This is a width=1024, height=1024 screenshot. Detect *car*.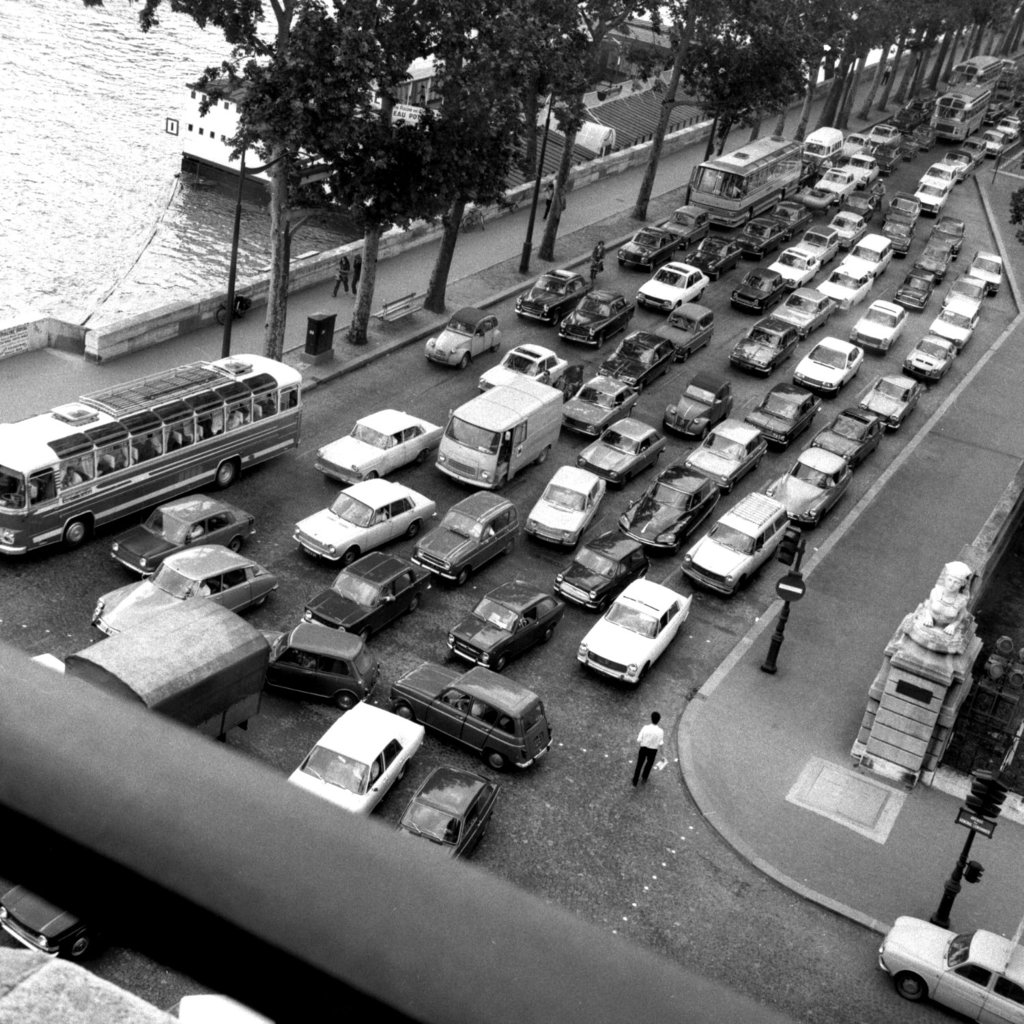
x1=117 y1=493 x2=248 y2=561.
